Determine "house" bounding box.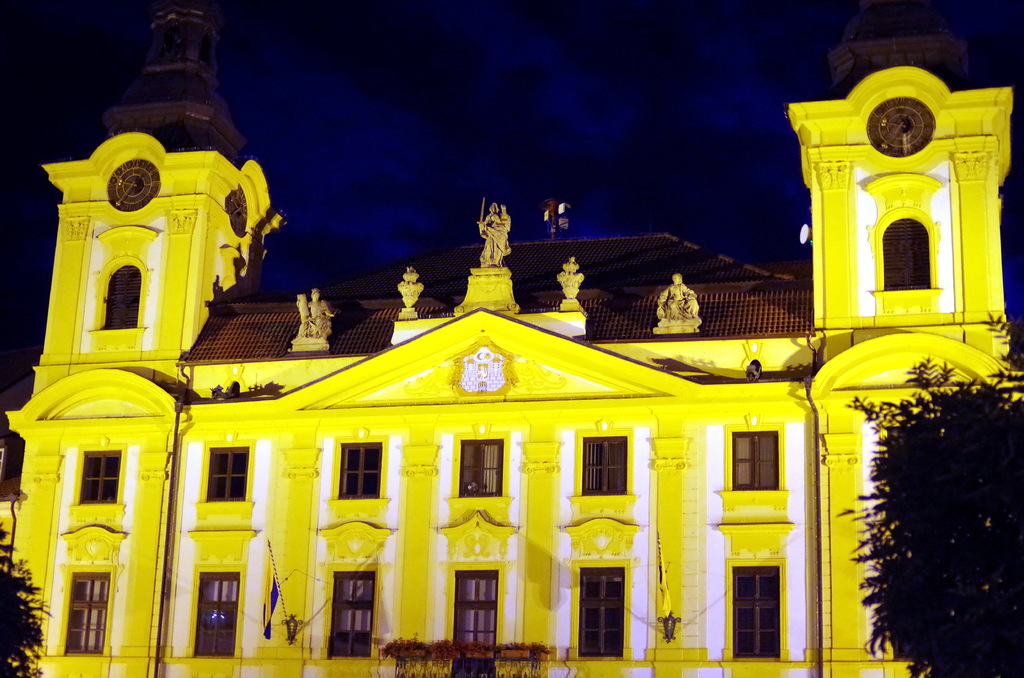
Determined: [0, 19, 1018, 677].
